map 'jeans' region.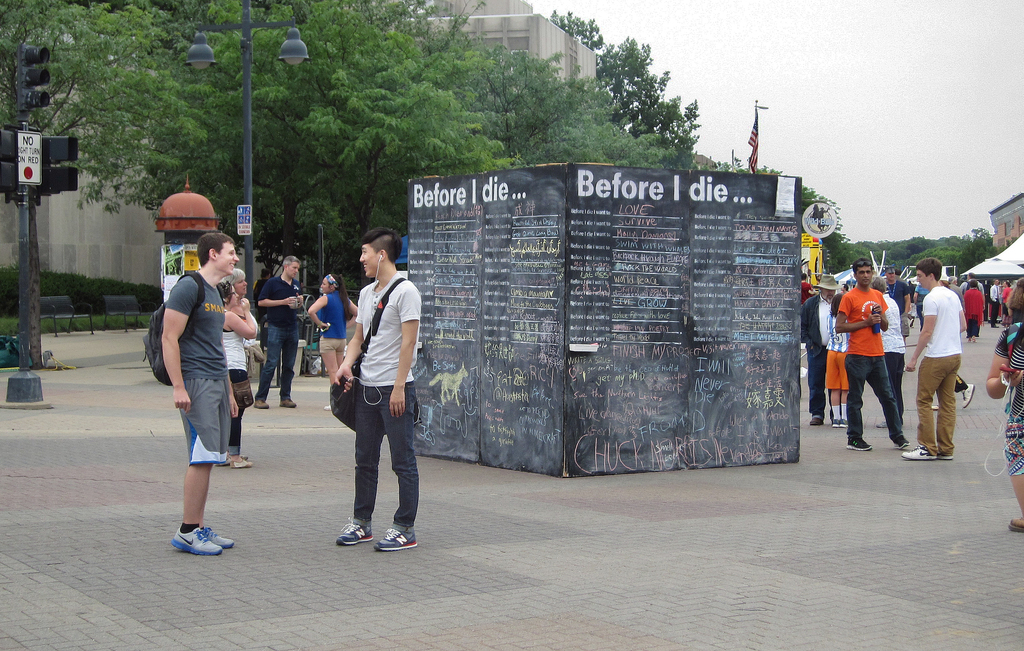
Mapped to crop(843, 353, 904, 442).
